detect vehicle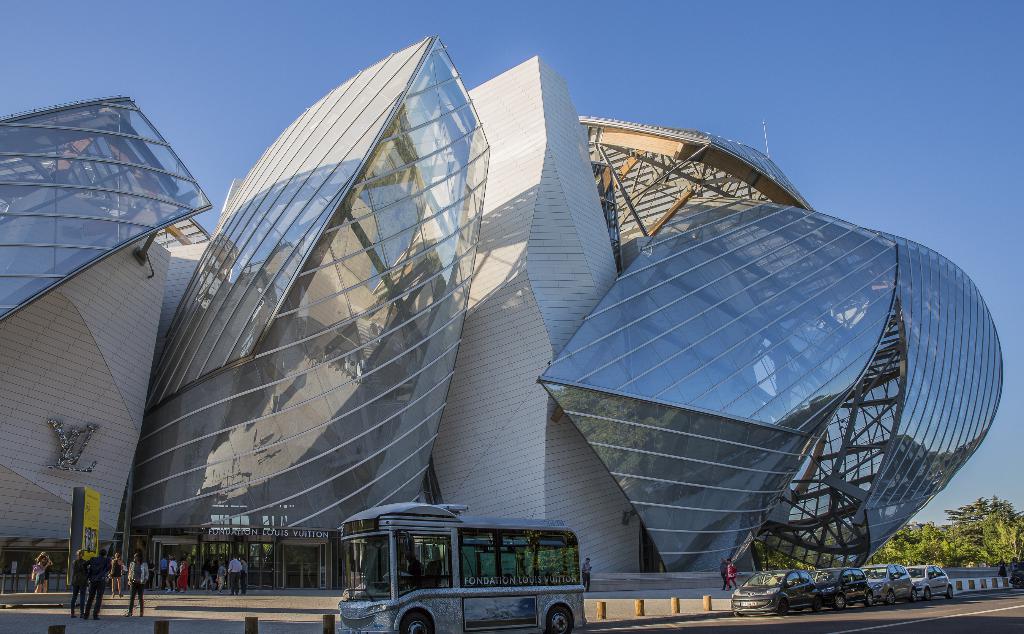
[322,517,607,625]
